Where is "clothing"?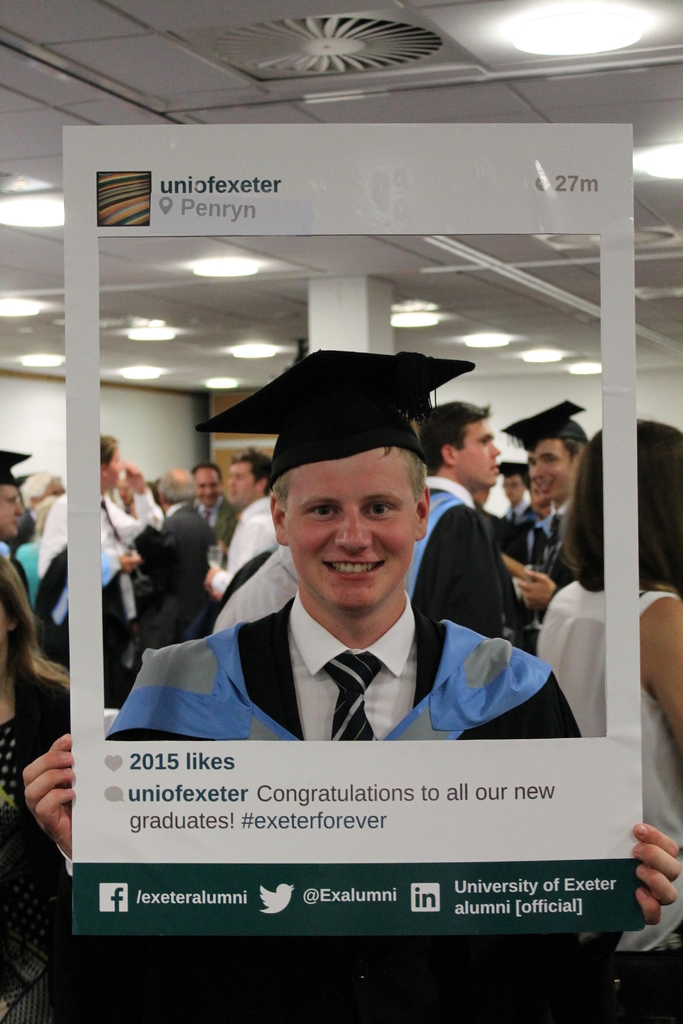
crop(515, 495, 571, 638).
